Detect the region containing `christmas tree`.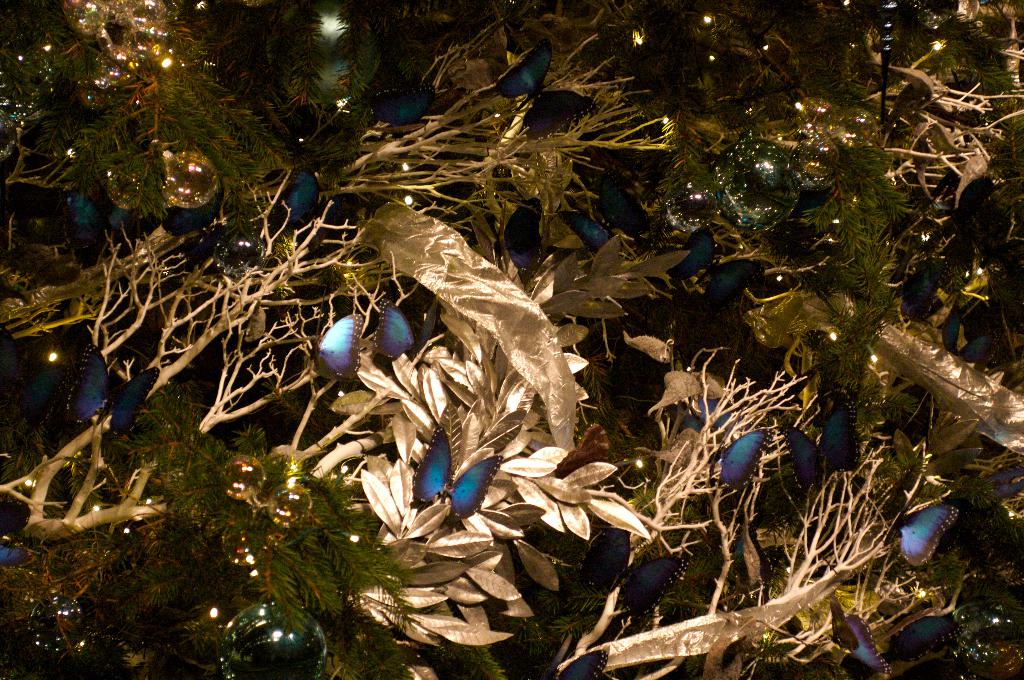
left=0, top=2, right=1023, bottom=676.
